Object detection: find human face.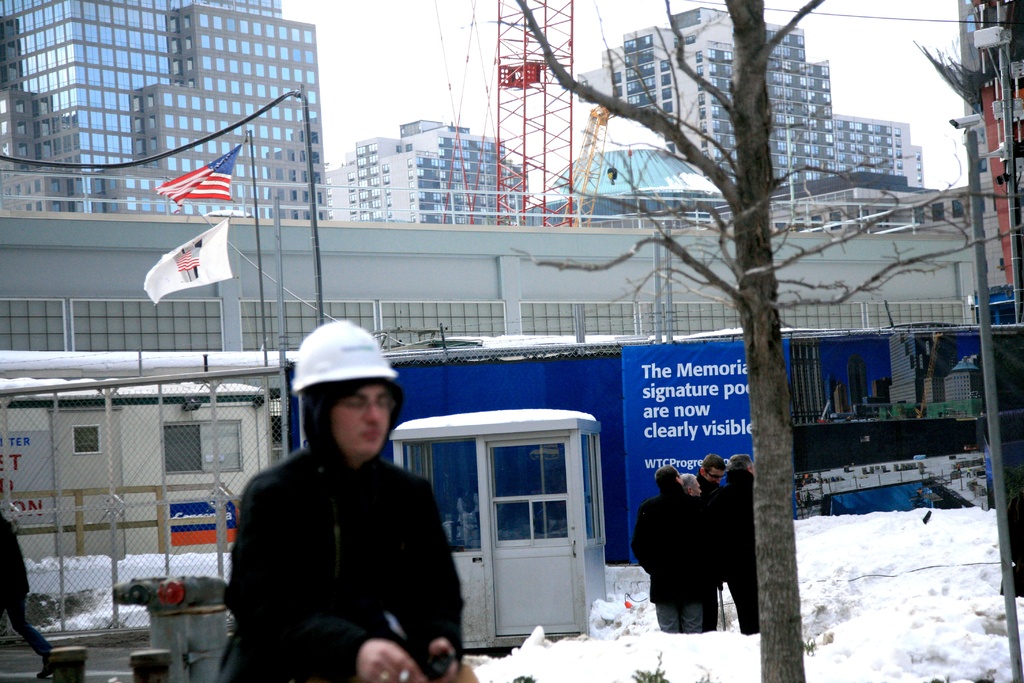
locate(332, 386, 391, 454).
